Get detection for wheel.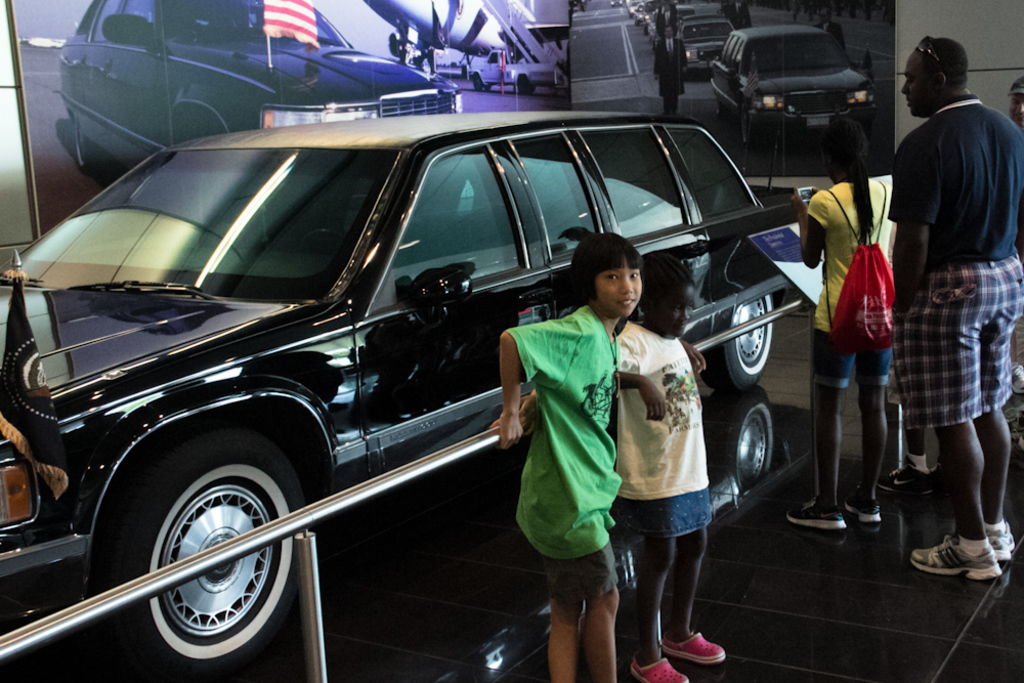
Detection: (740,103,755,147).
